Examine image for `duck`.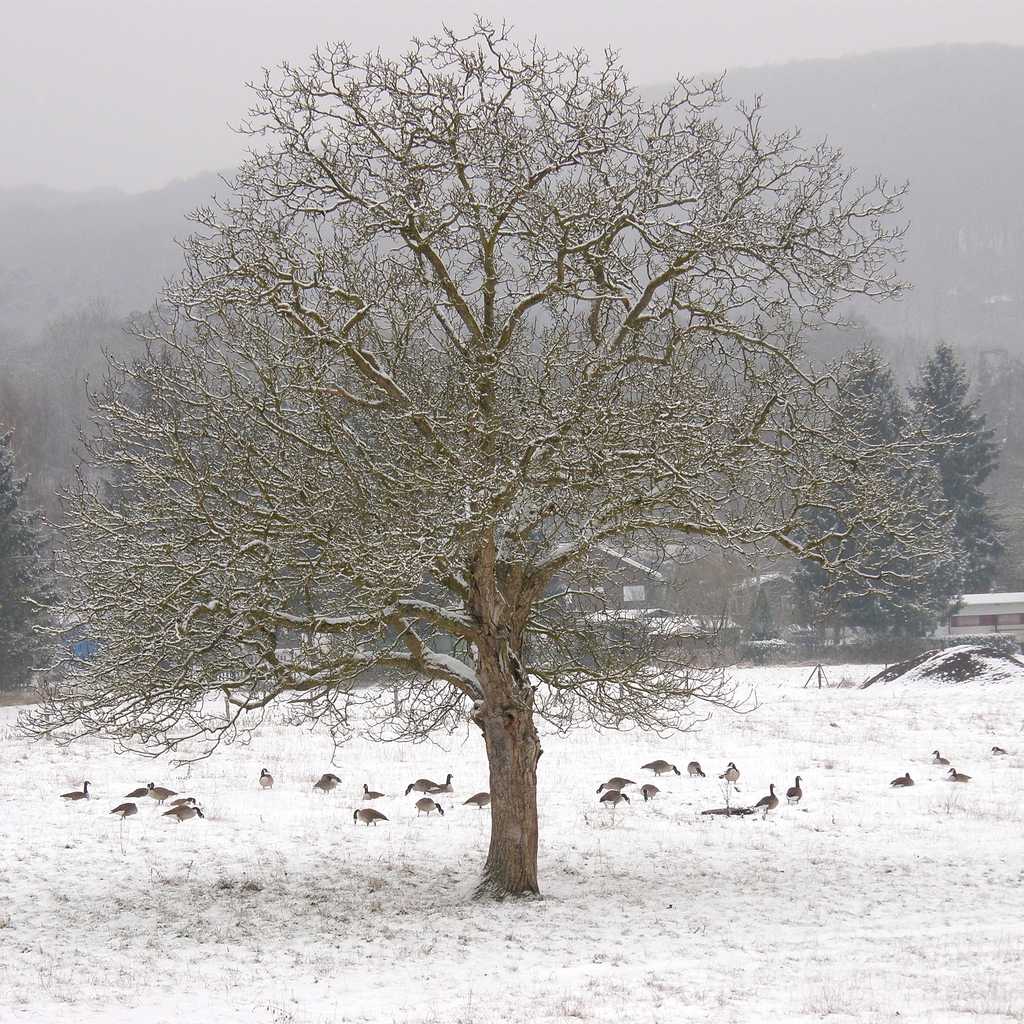
Examination result: {"left": 257, "top": 765, "right": 283, "bottom": 796}.
